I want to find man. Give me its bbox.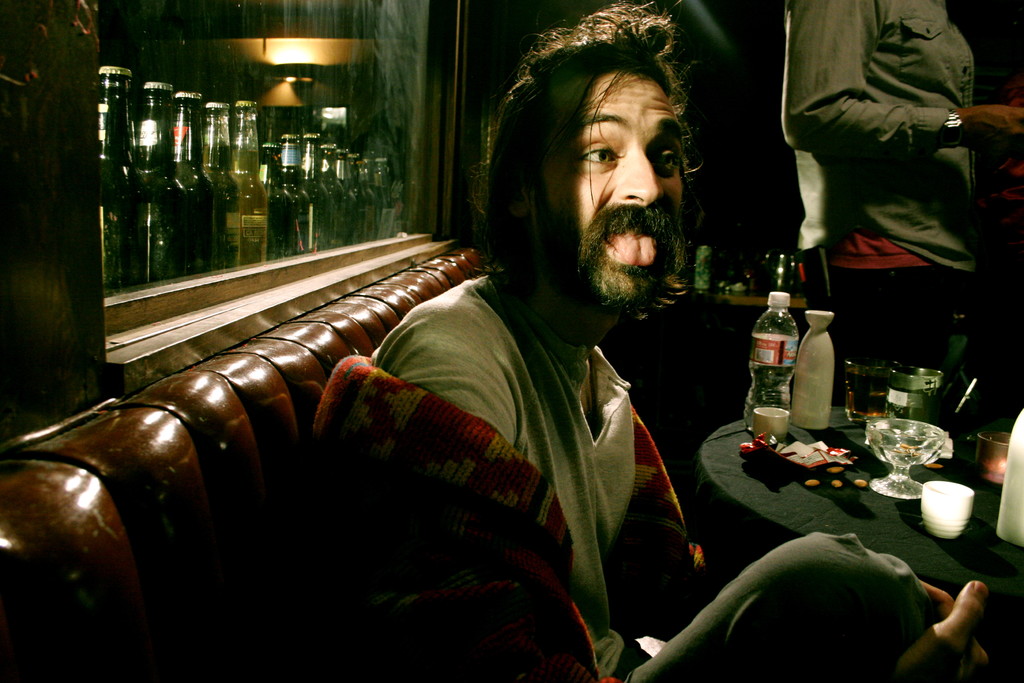
[310, 0, 995, 682].
